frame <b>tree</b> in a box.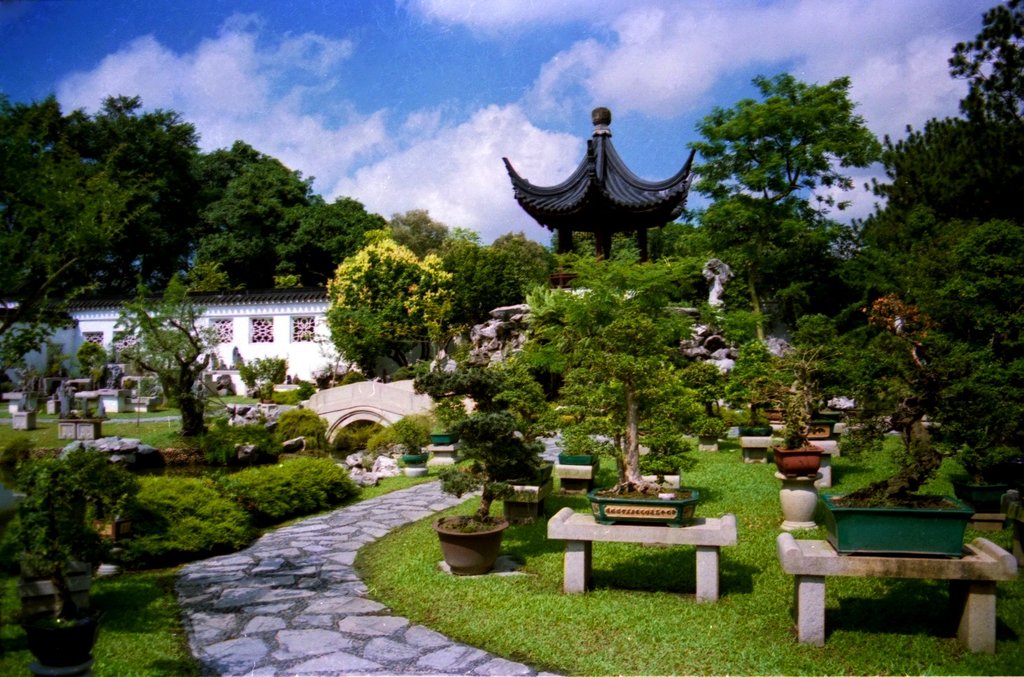
box(659, 6, 1023, 512).
